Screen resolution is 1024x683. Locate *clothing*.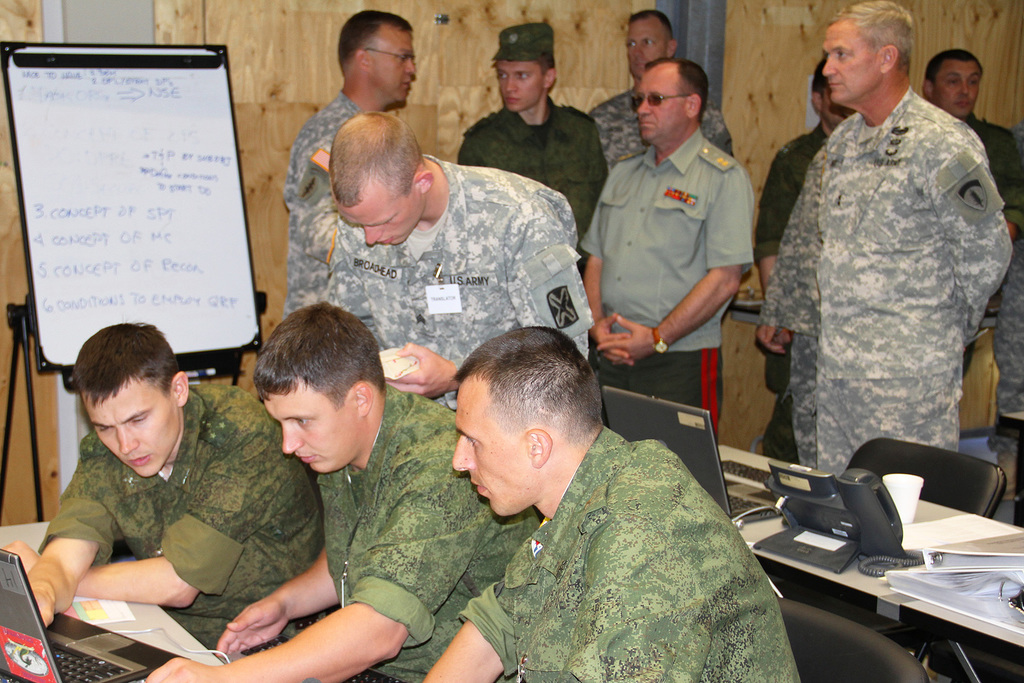
l=454, t=109, r=609, b=258.
